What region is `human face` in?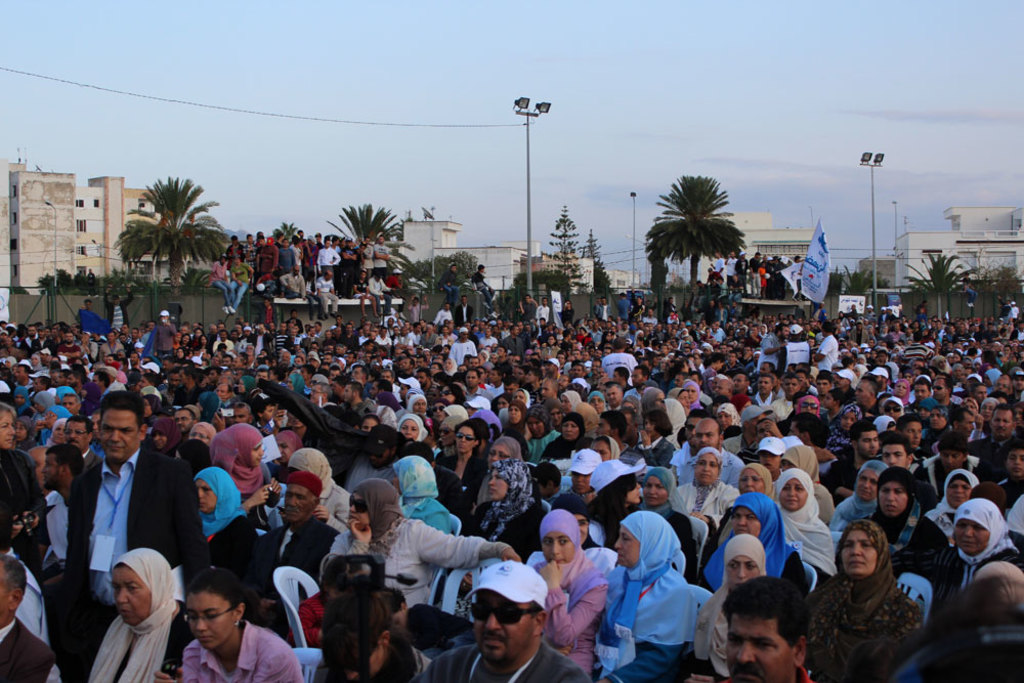
570:367:584:379.
